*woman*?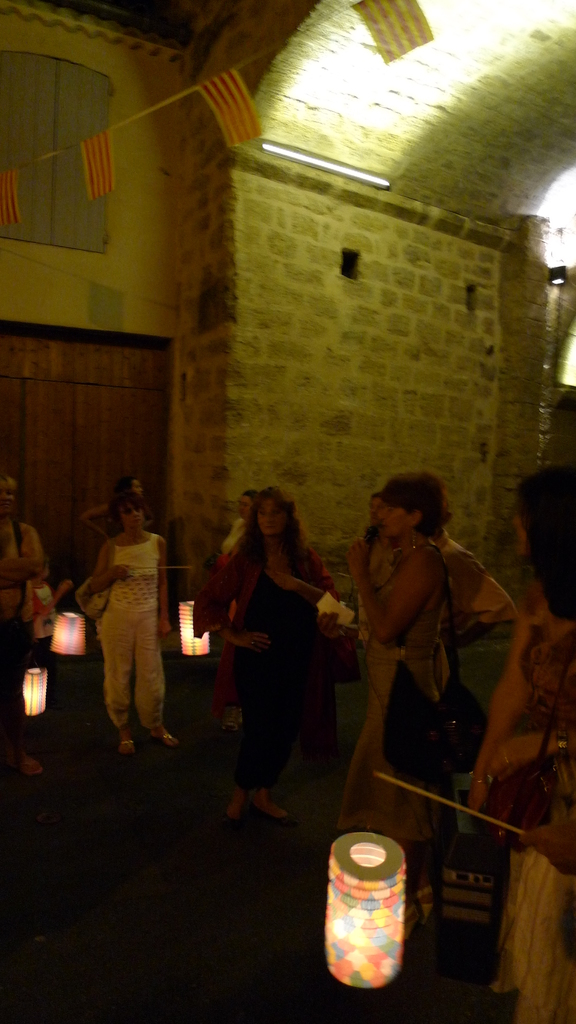
(x1=336, y1=468, x2=452, y2=943)
